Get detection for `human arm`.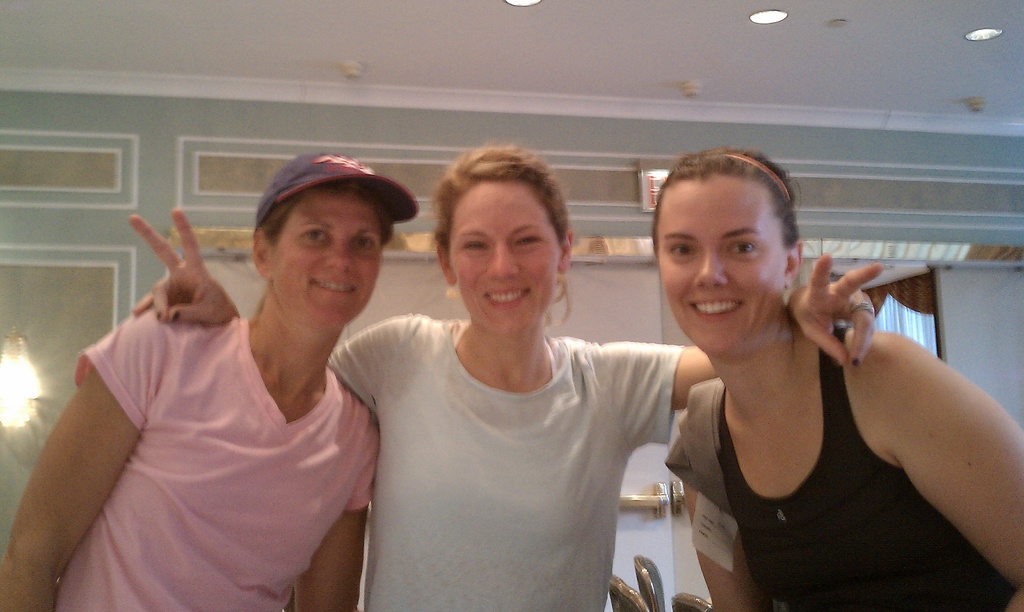
Detection: 289/398/368/611.
